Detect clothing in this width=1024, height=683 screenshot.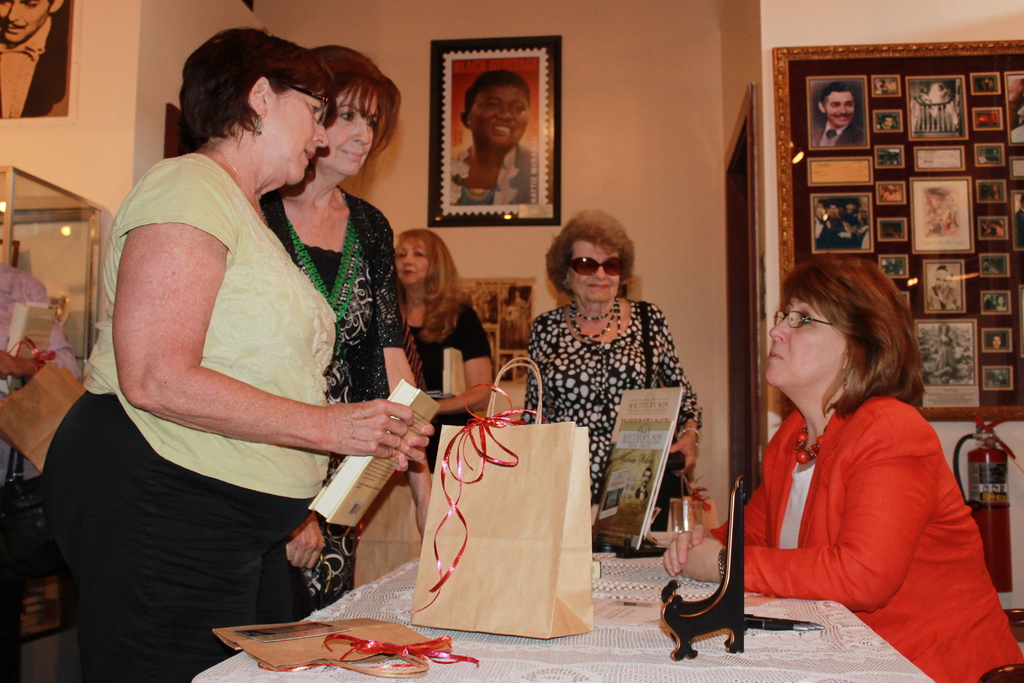
Detection: rect(856, 228, 870, 252).
